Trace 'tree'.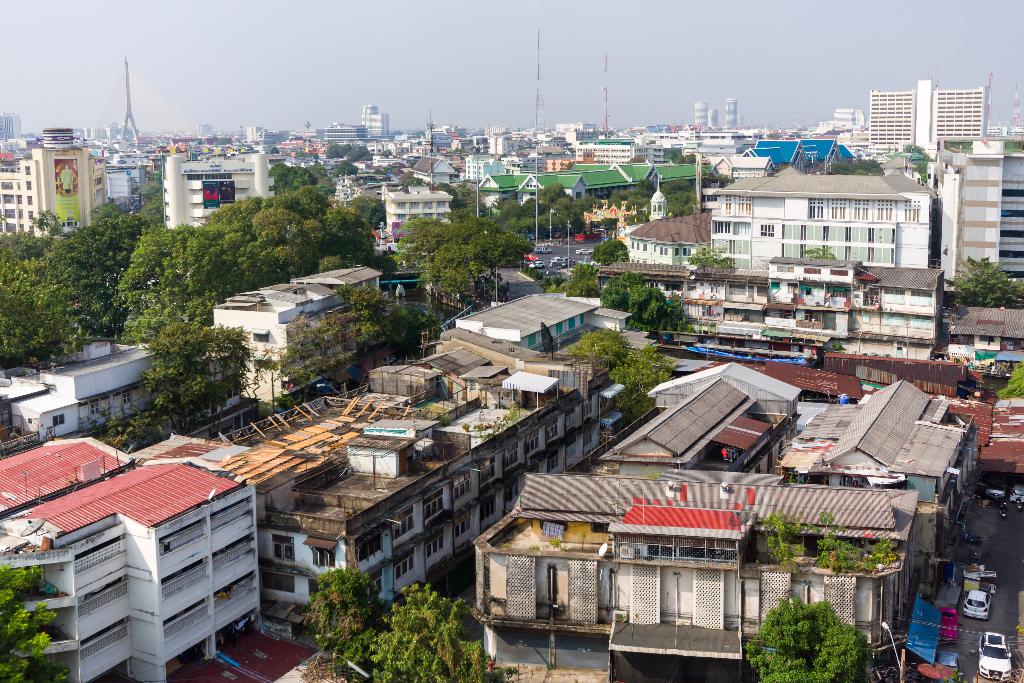
Traced to [744, 597, 866, 682].
